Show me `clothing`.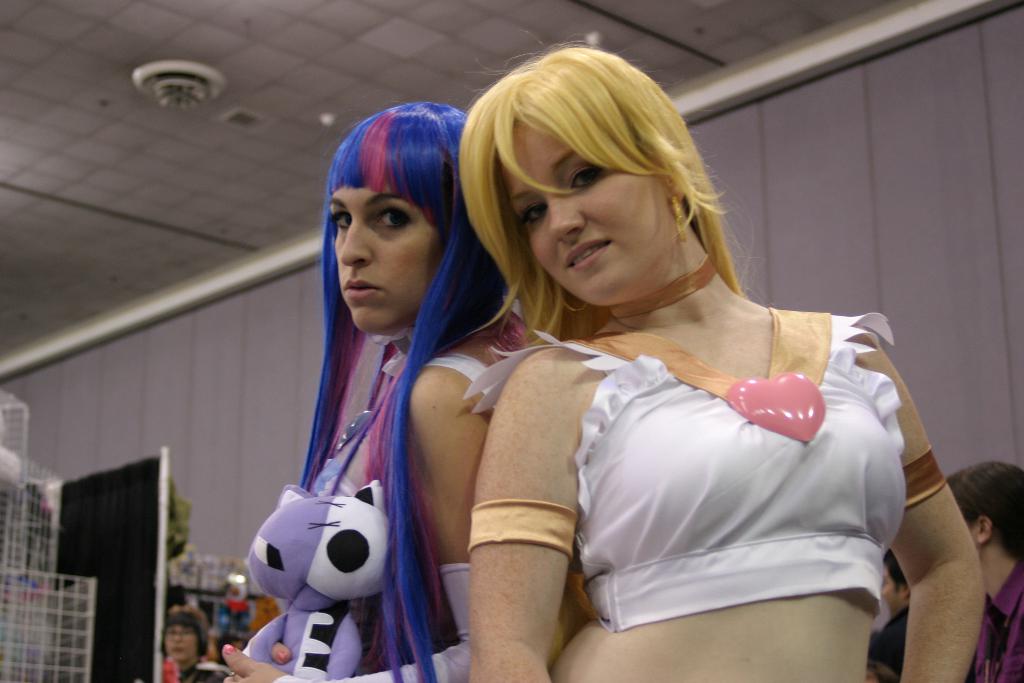
`clothing` is here: x1=968 y1=559 x2=1023 y2=682.
